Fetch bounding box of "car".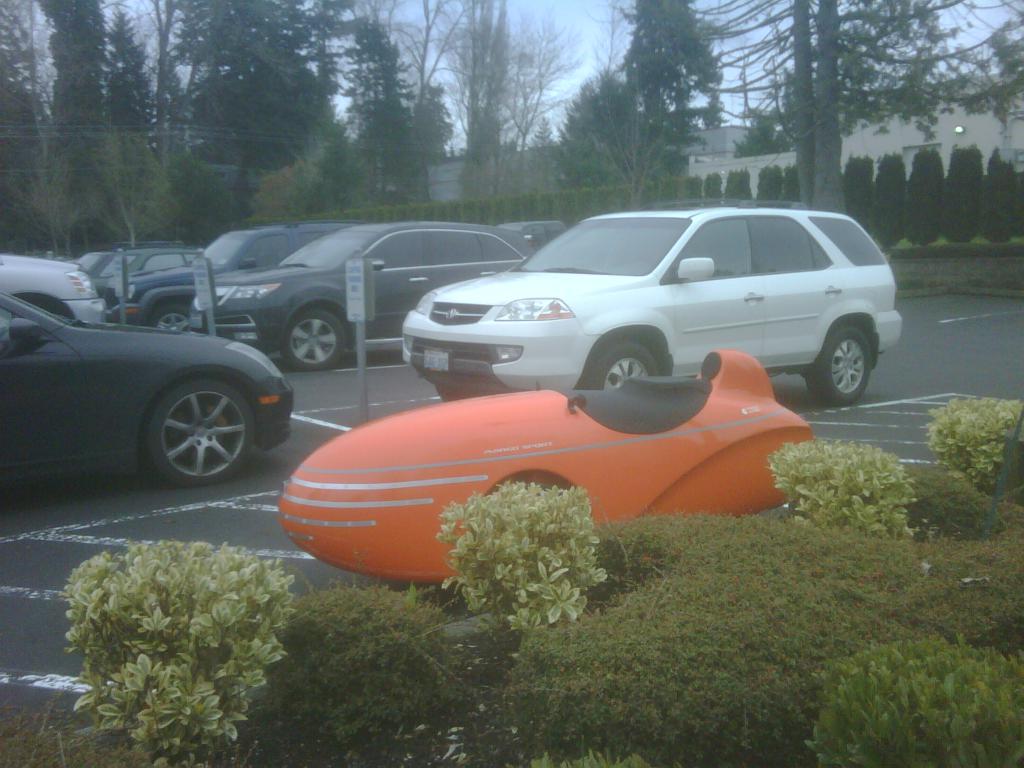
Bbox: l=358, t=203, r=907, b=405.
